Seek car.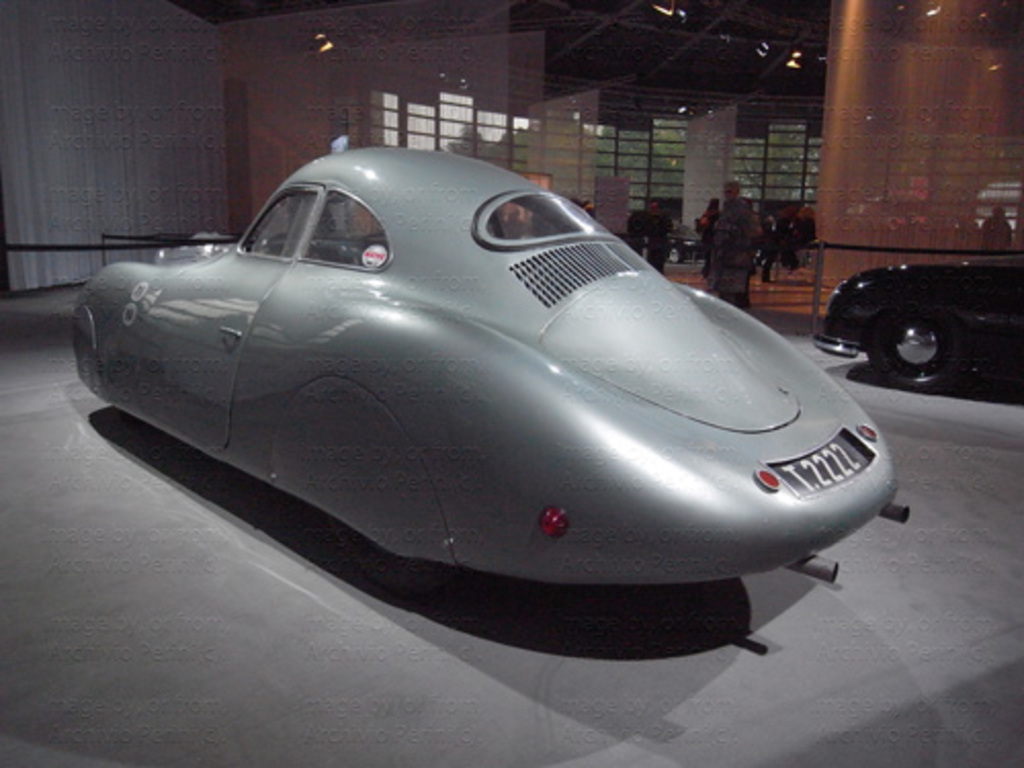
(left=66, top=147, right=903, bottom=653).
